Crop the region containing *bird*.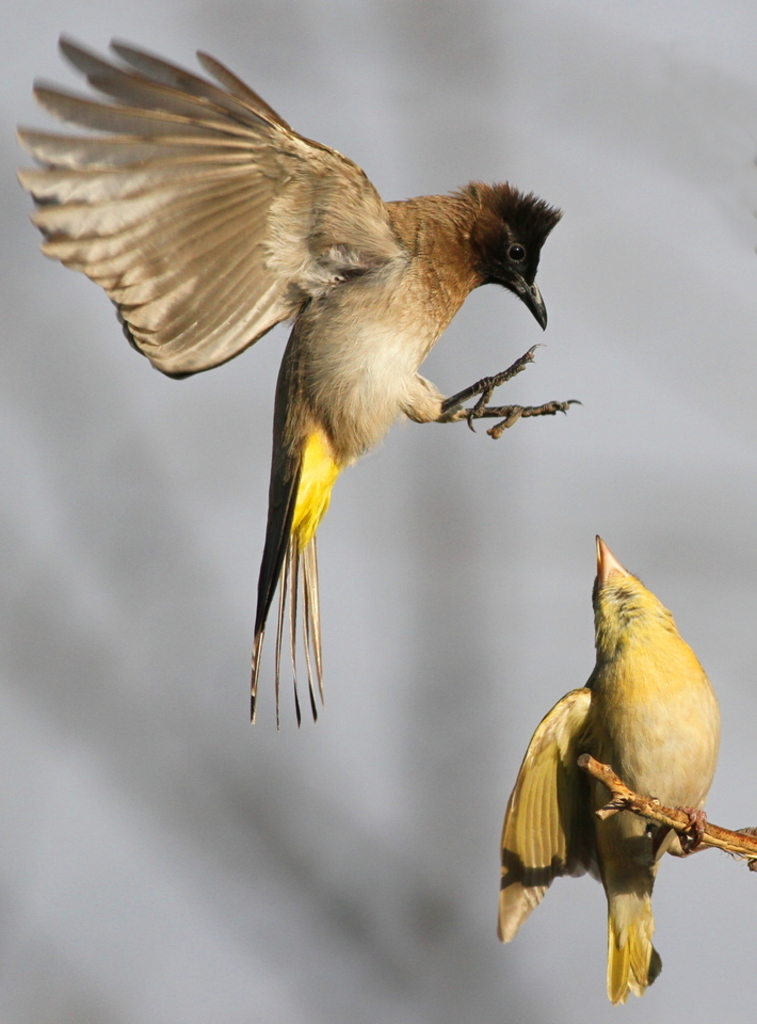
Crop region: <region>19, 30, 581, 739</region>.
